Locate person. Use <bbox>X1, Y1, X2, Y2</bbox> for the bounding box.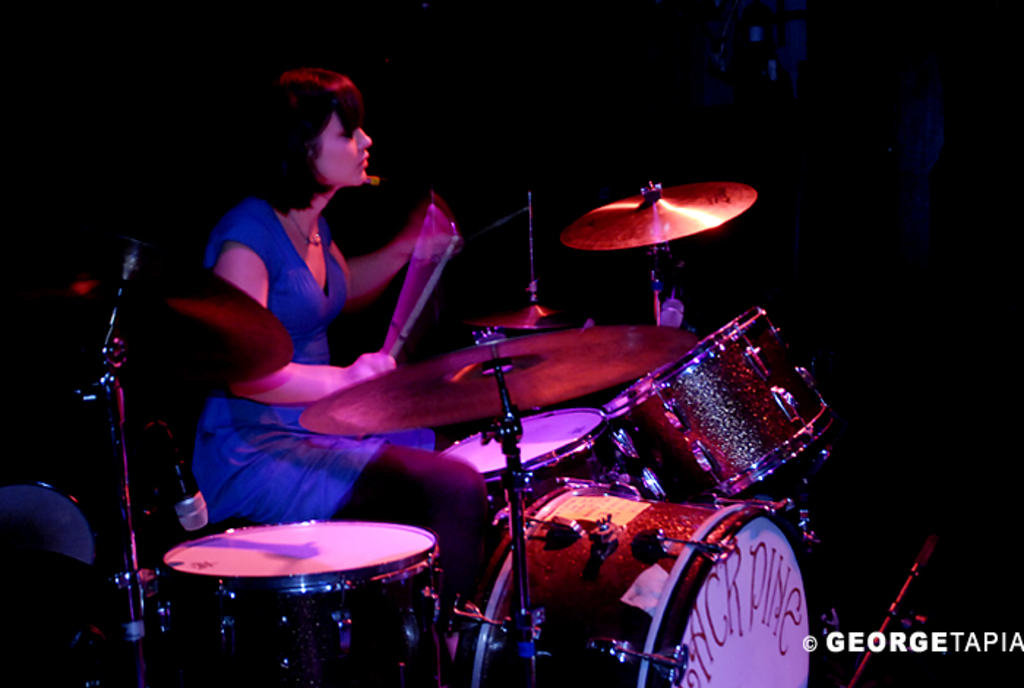
<bbox>176, 56, 477, 621</bbox>.
